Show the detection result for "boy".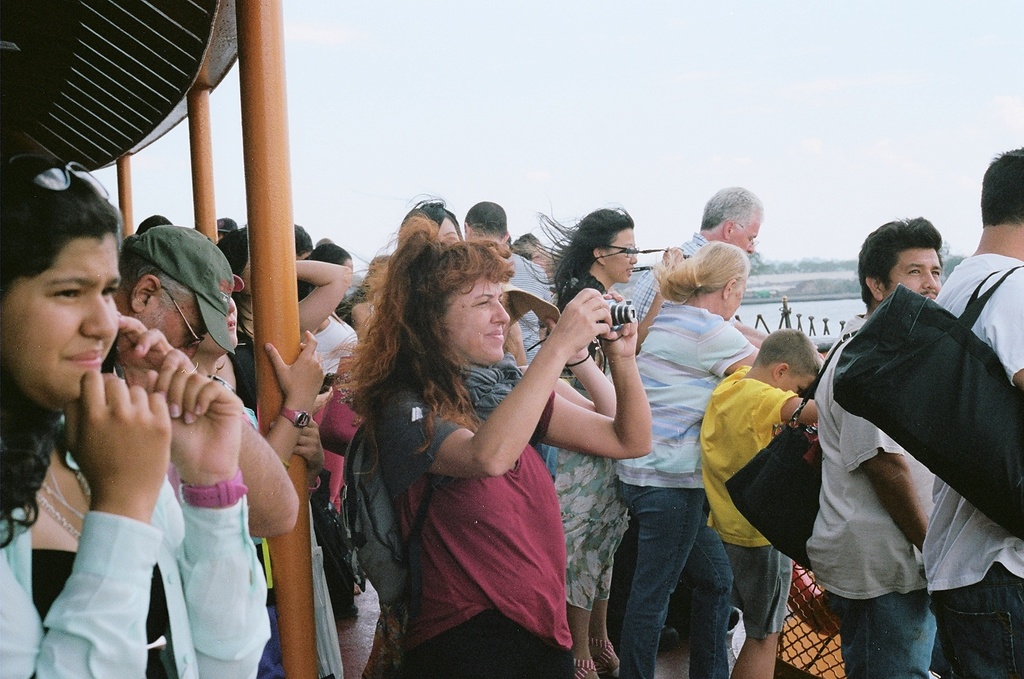
{"left": 692, "top": 325, "right": 830, "bottom": 678}.
